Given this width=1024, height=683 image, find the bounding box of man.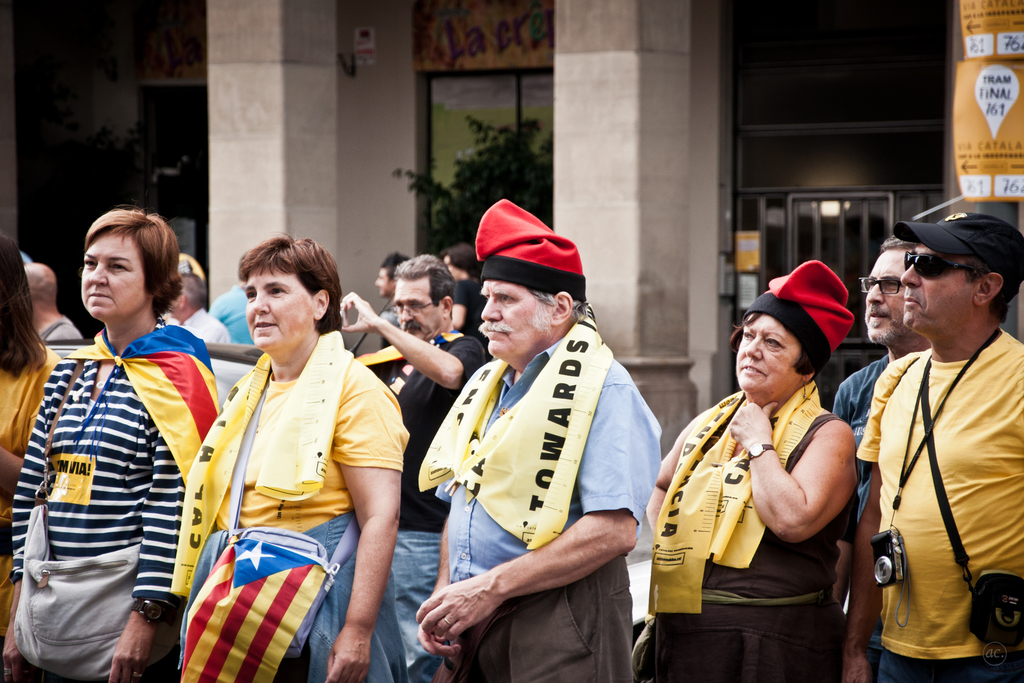
Rect(838, 206, 1023, 682).
